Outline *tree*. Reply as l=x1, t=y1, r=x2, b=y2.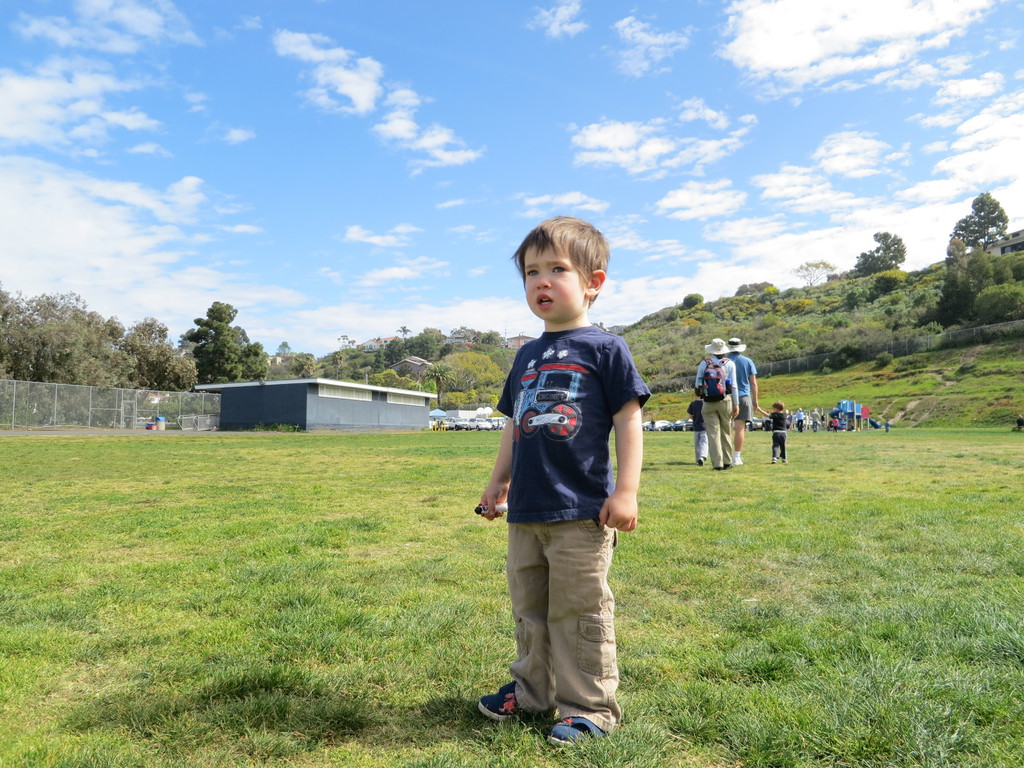
l=853, t=228, r=909, b=276.
